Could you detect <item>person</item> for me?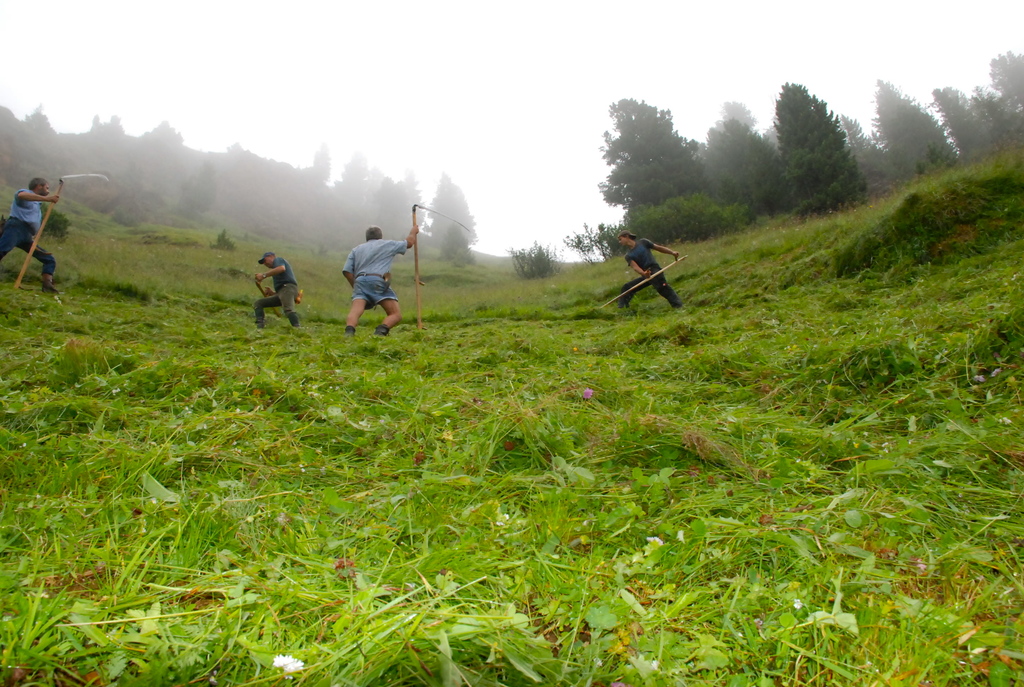
Detection result: rect(249, 245, 296, 324).
